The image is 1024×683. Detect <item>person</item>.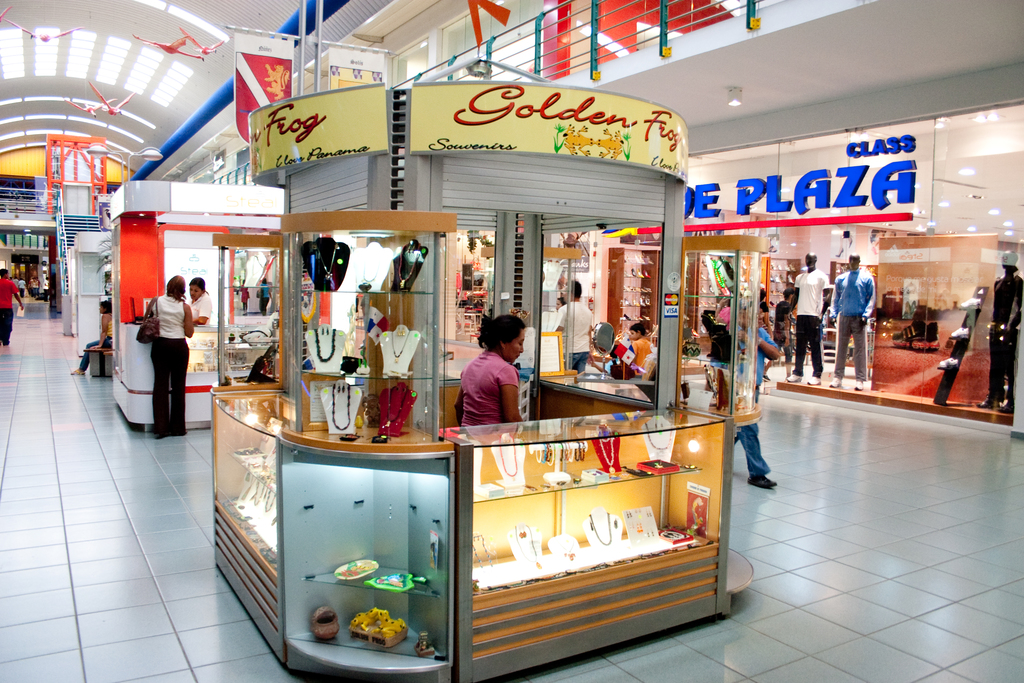
Detection: [548,274,596,370].
